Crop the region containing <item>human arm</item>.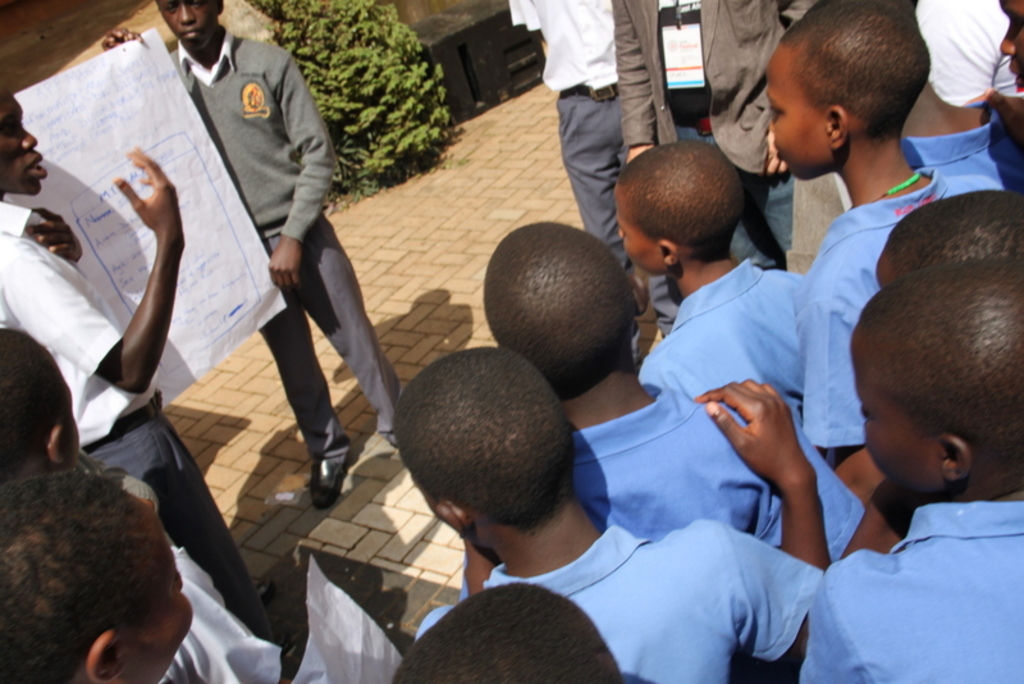
Crop region: [104, 26, 140, 49].
